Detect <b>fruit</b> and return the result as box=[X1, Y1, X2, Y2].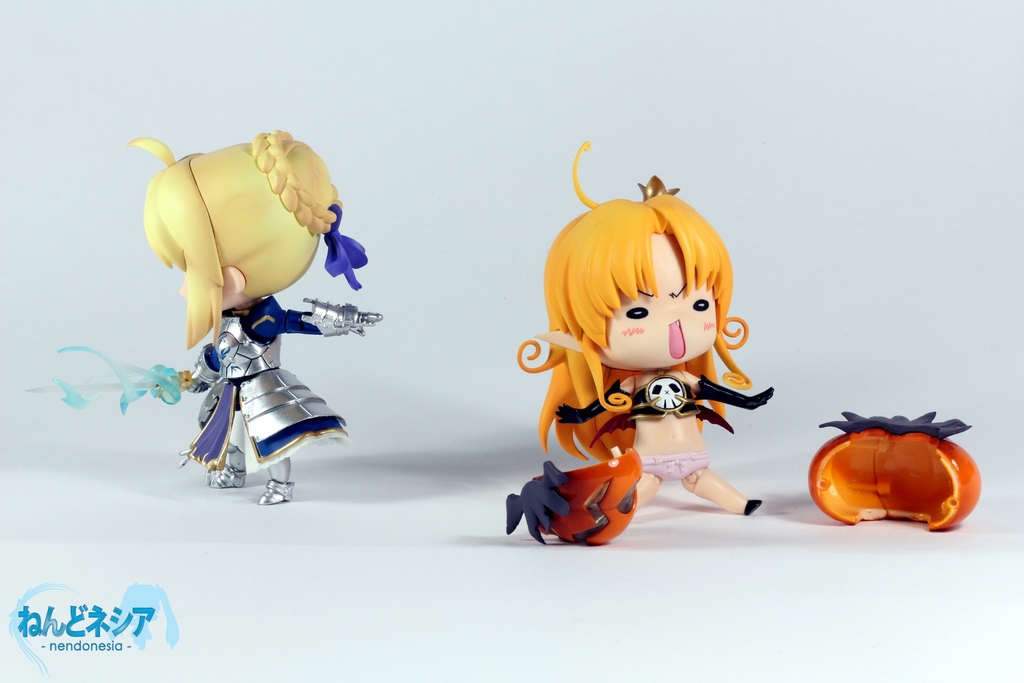
box=[818, 419, 980, 521].
